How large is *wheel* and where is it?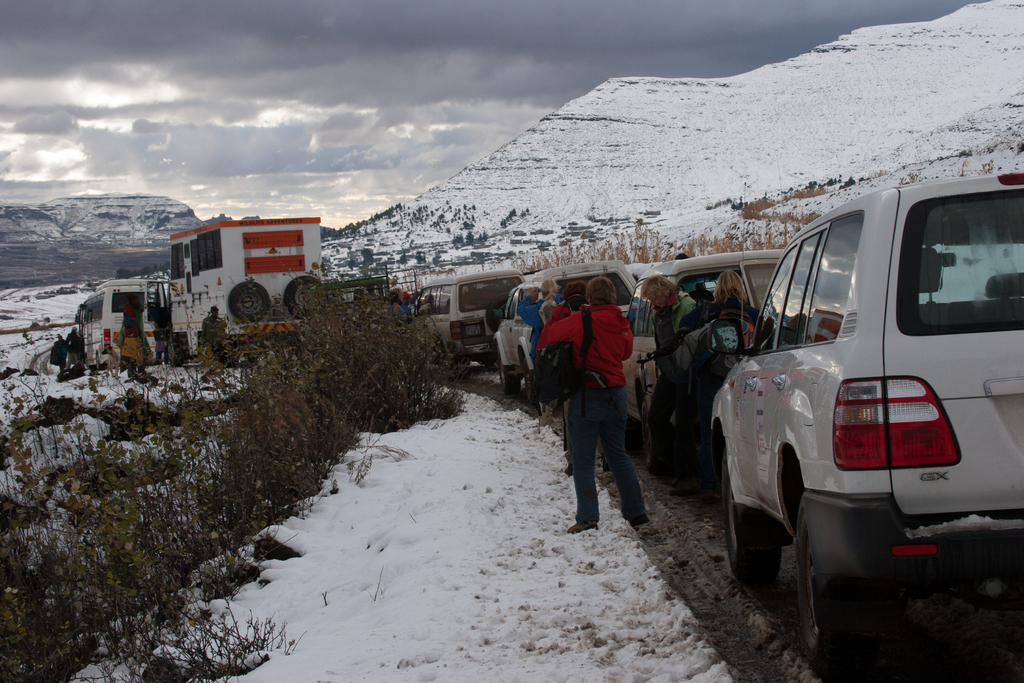
Bounding box: 499, 362, 521, 393.
